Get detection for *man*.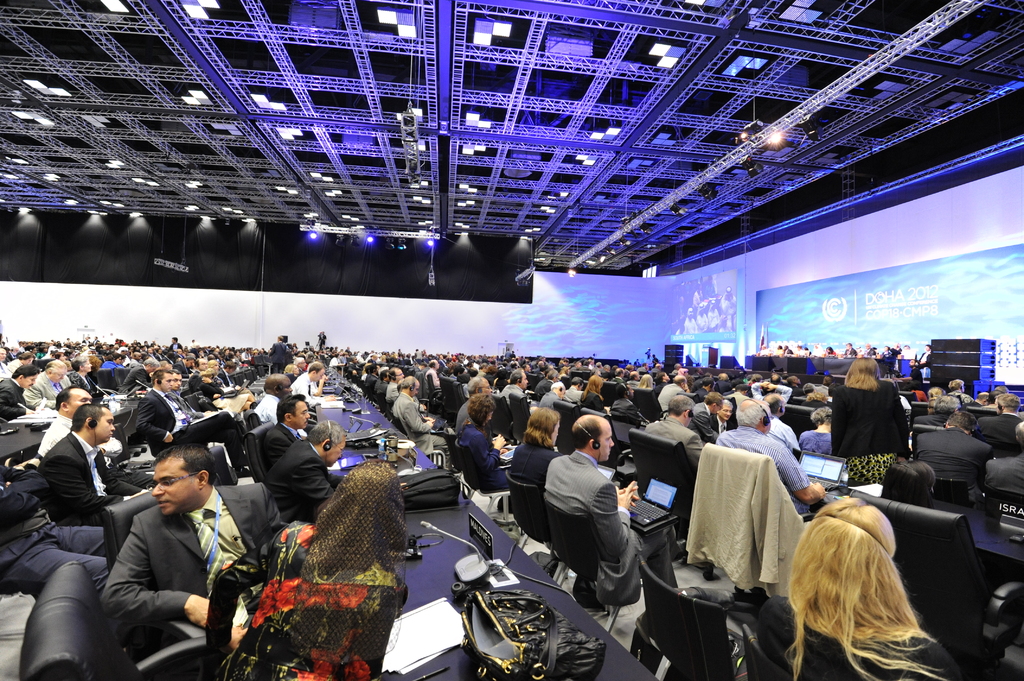
Detection: 719,287,737,330.
